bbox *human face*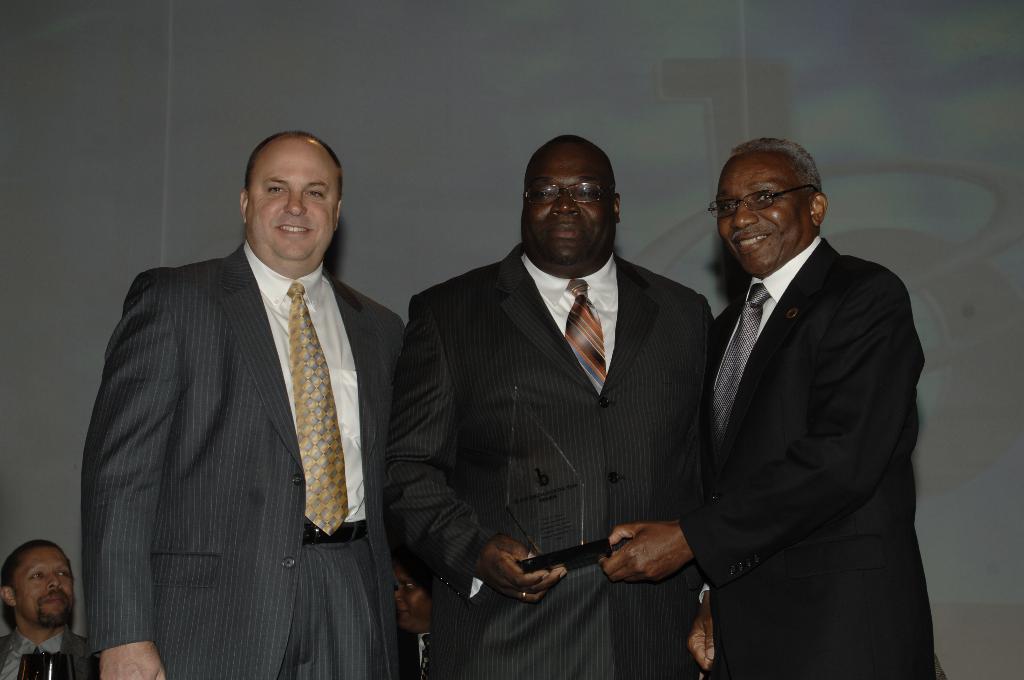
720,154,812,275
